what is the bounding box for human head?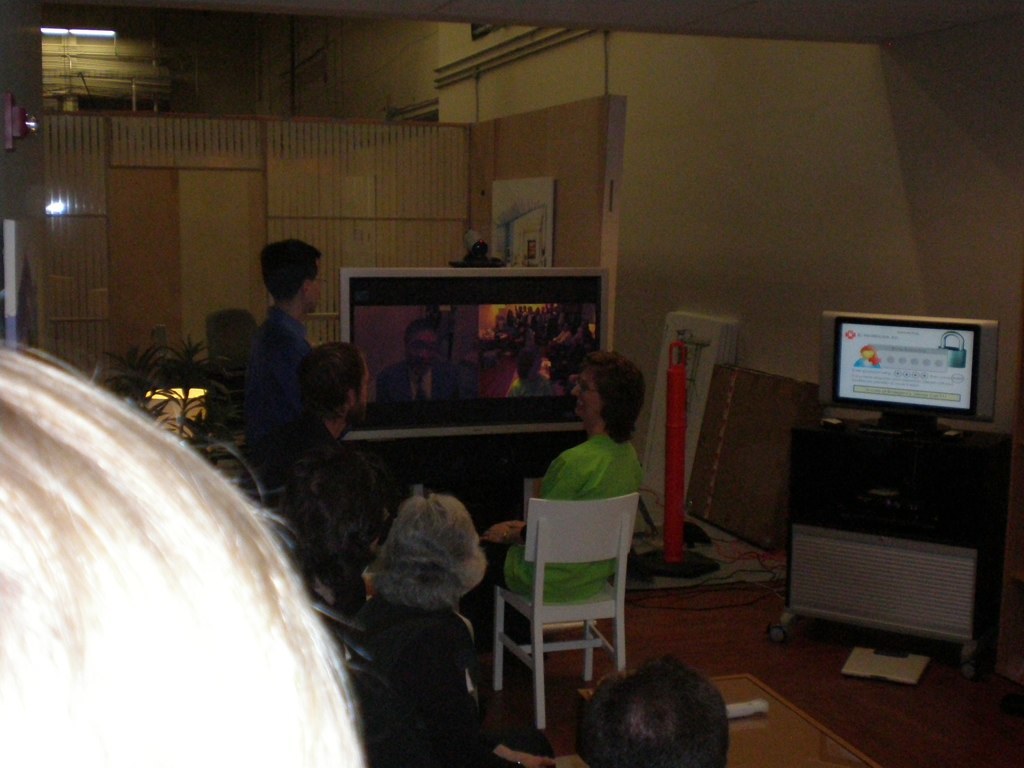
bbox(571, 351, 646, 425).
